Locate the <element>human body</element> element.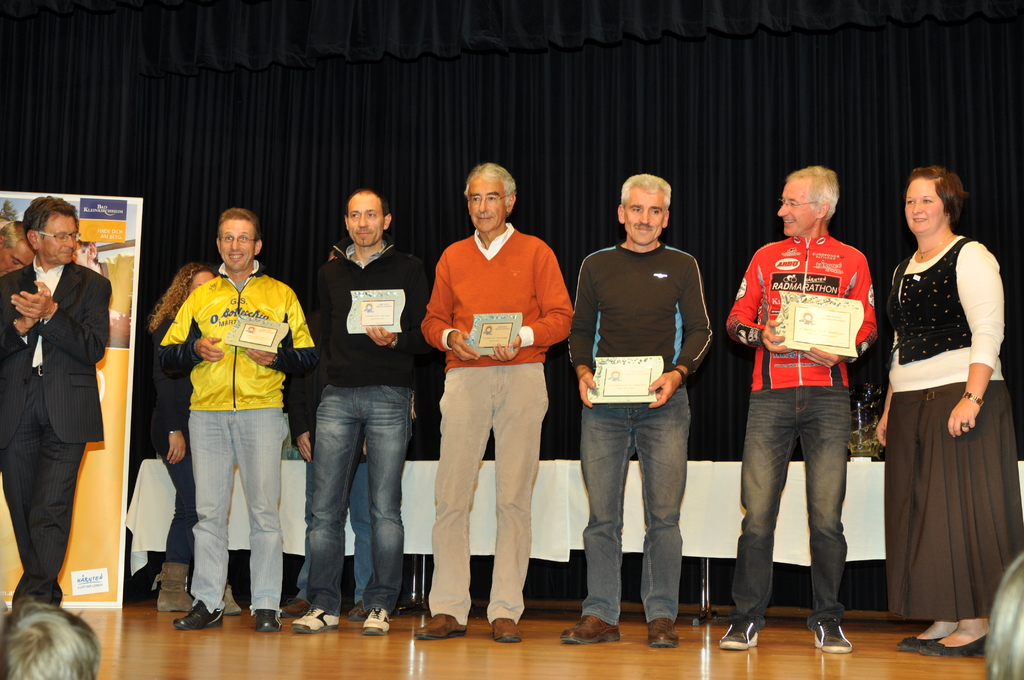
Element bbox: region(148, 277, 201, 605).
